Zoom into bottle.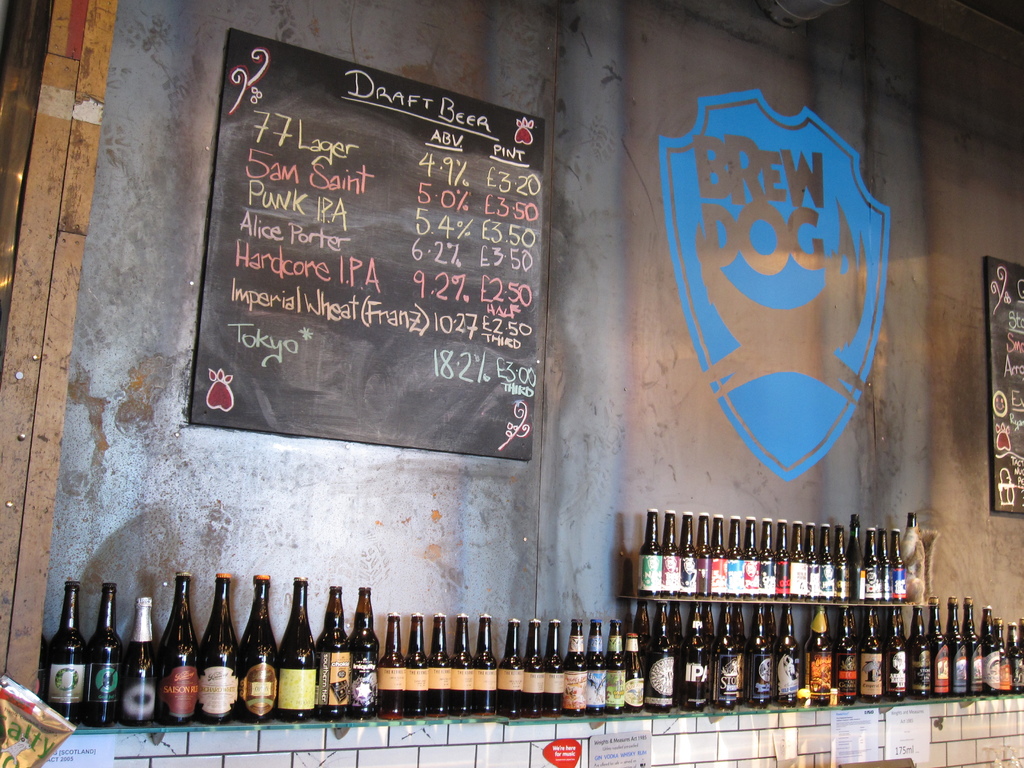
Zoom target: detection(899, 603, 905, 638).
